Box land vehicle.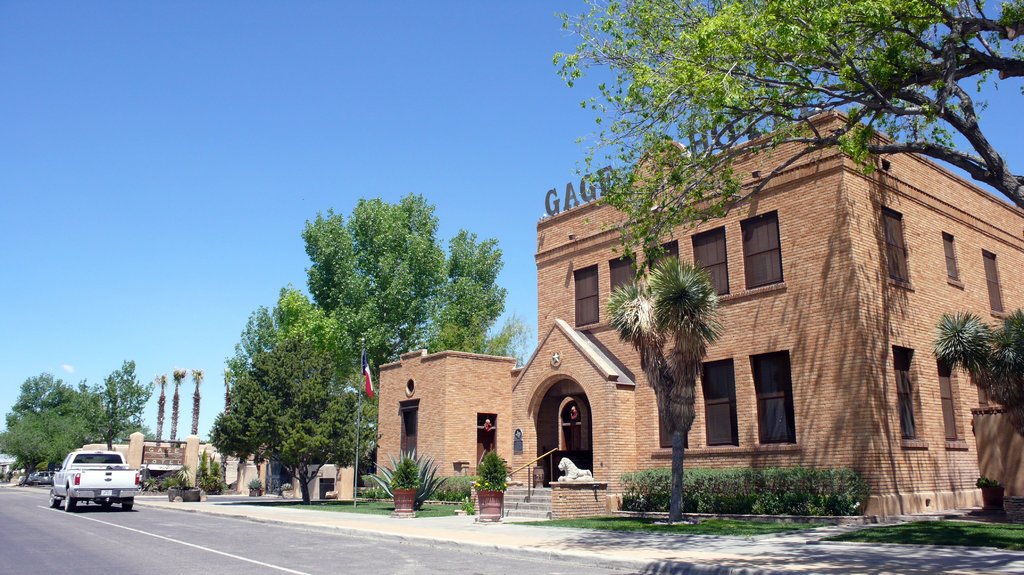
select_region(50, 446, 143, 514).
